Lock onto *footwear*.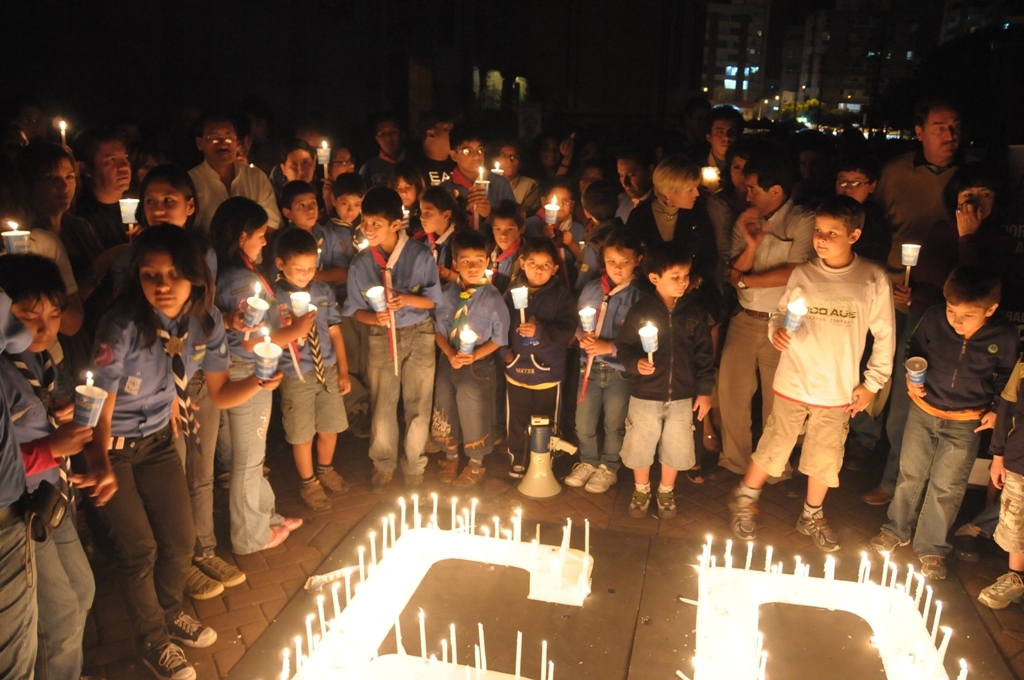
Locked: Rect(920, 532, 952, 583).
